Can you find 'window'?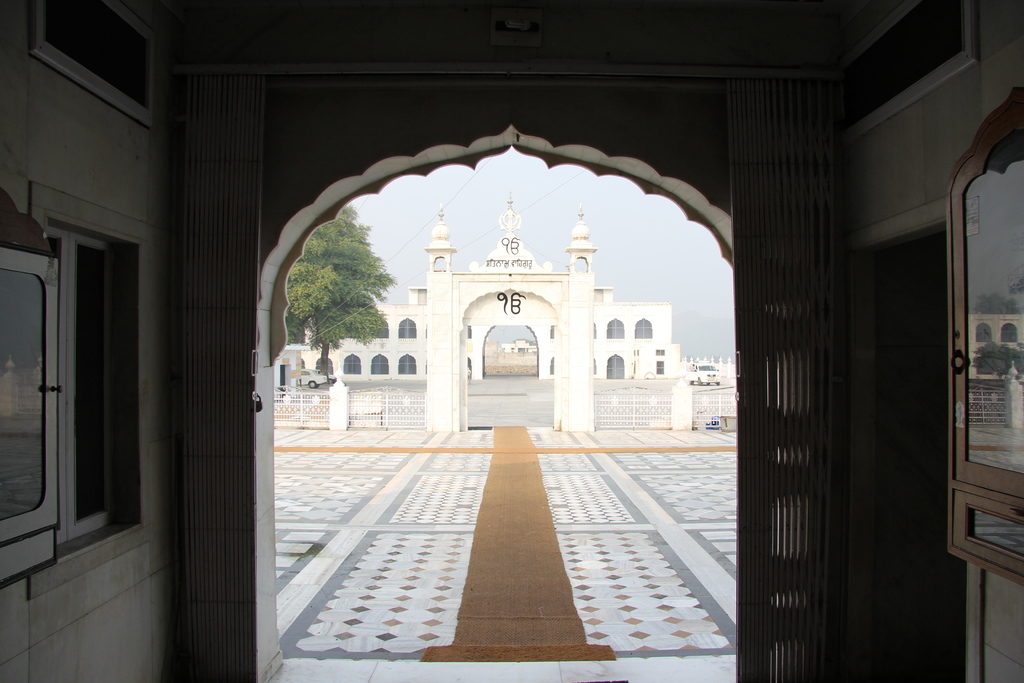
Yes, bounding box: [x1=392, y1=315, x2=413, y2=342].
